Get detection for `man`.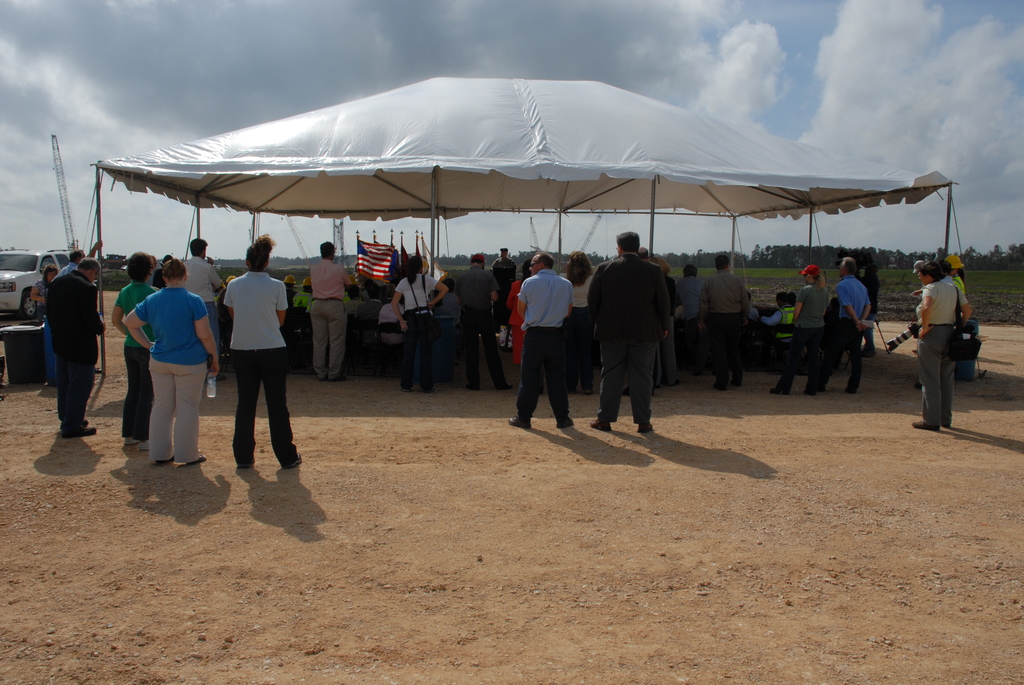
Detection: l=503, t=255, r=575, b=428.
